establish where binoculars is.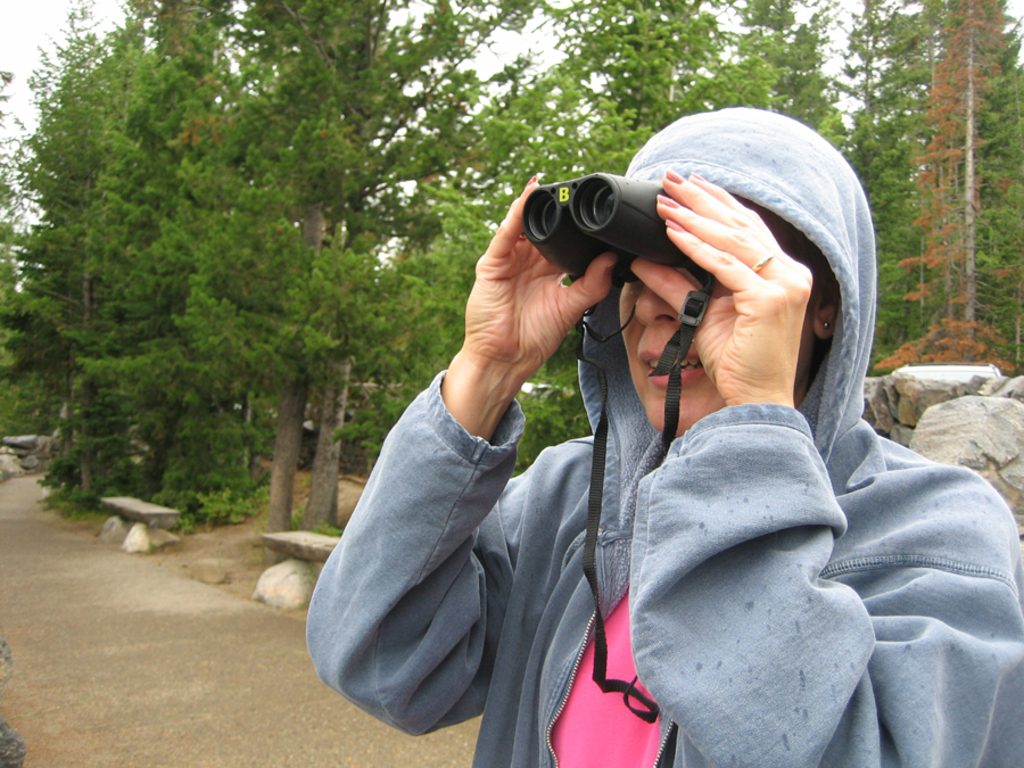
Established at [left=520, top=172, right=712, bottom=289].
